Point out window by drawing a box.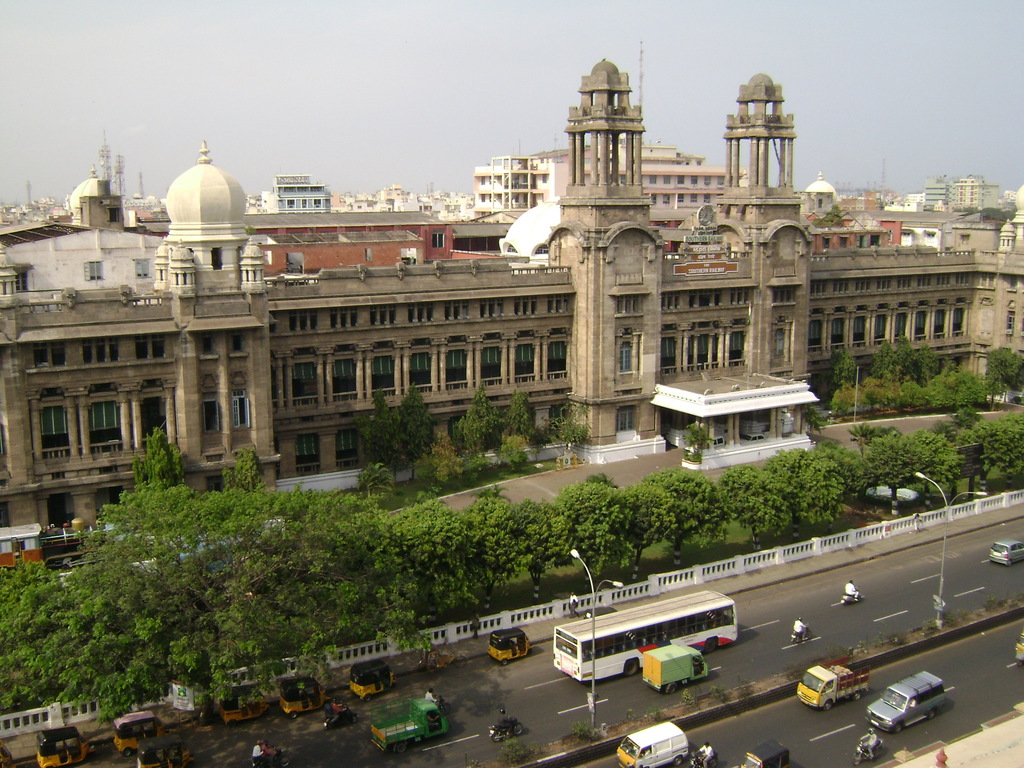
[x1=481, y1=301, x2=500, y2=317].
